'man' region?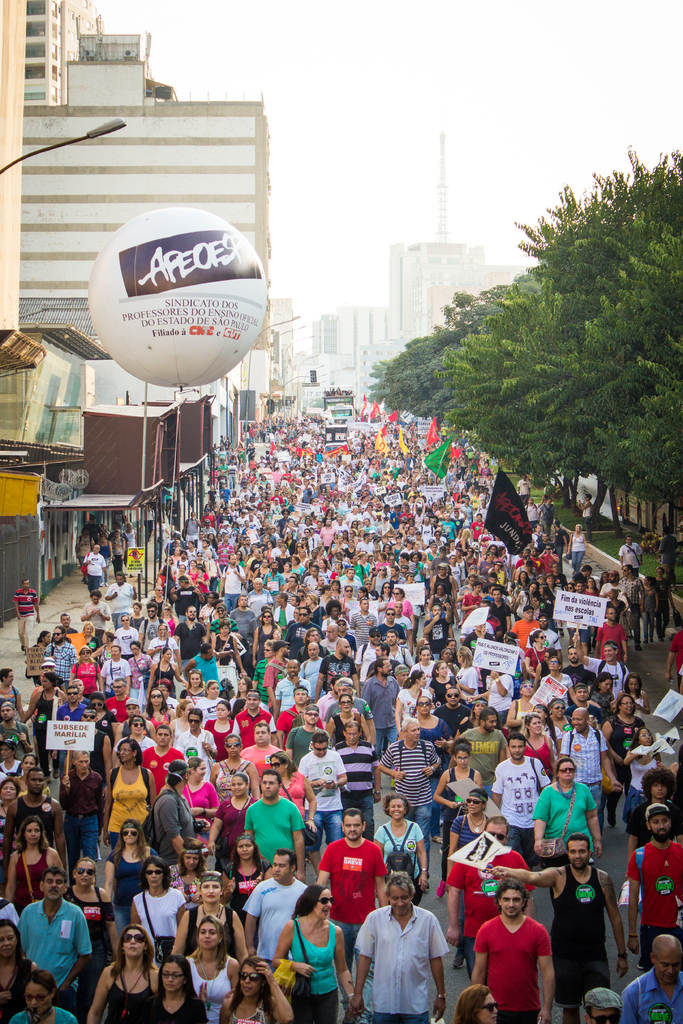
detection(243, 723, 276, 779)
